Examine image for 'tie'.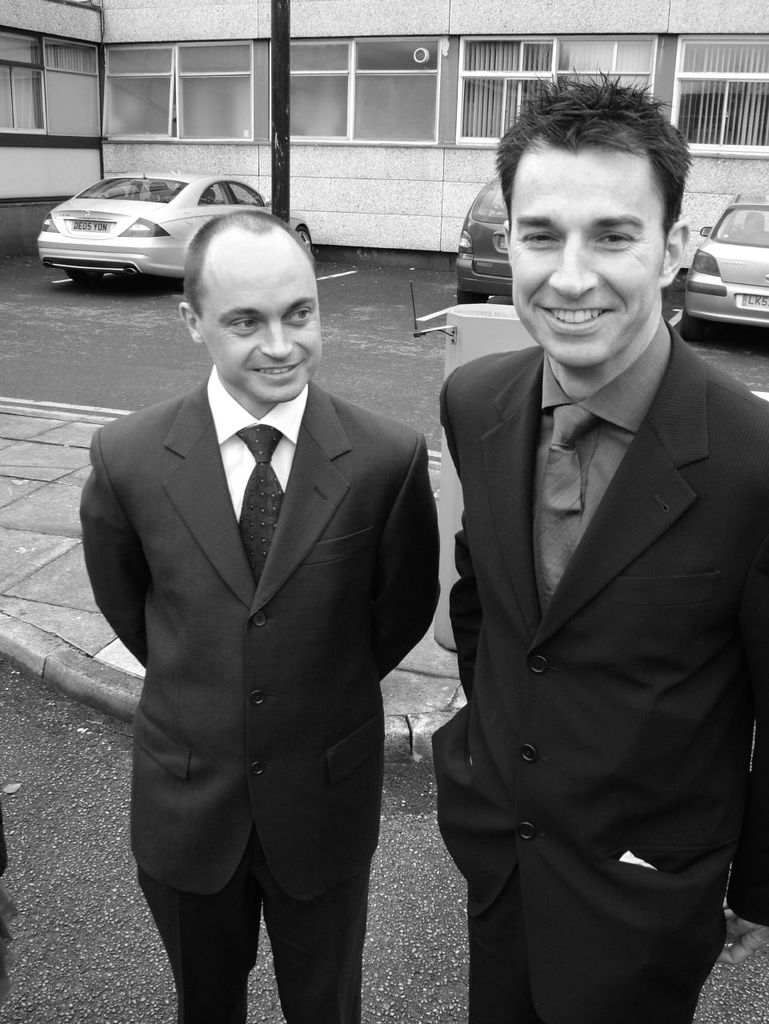
Examination result: 545 408 599 609.
